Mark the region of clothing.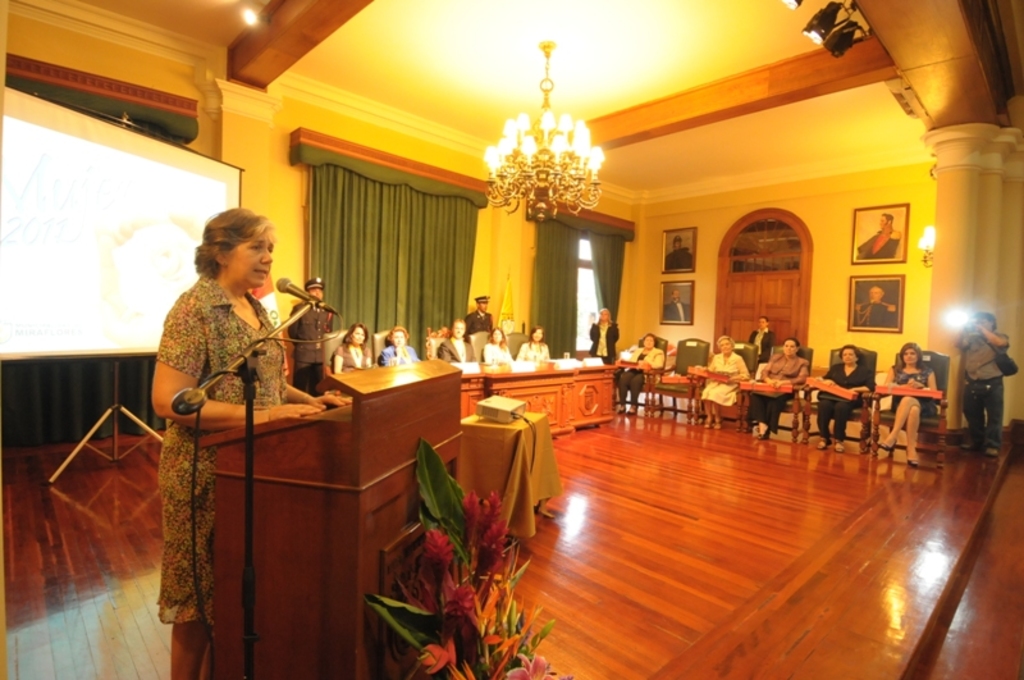
Region: x1=338, y1=348, x2=371, y2=365.
